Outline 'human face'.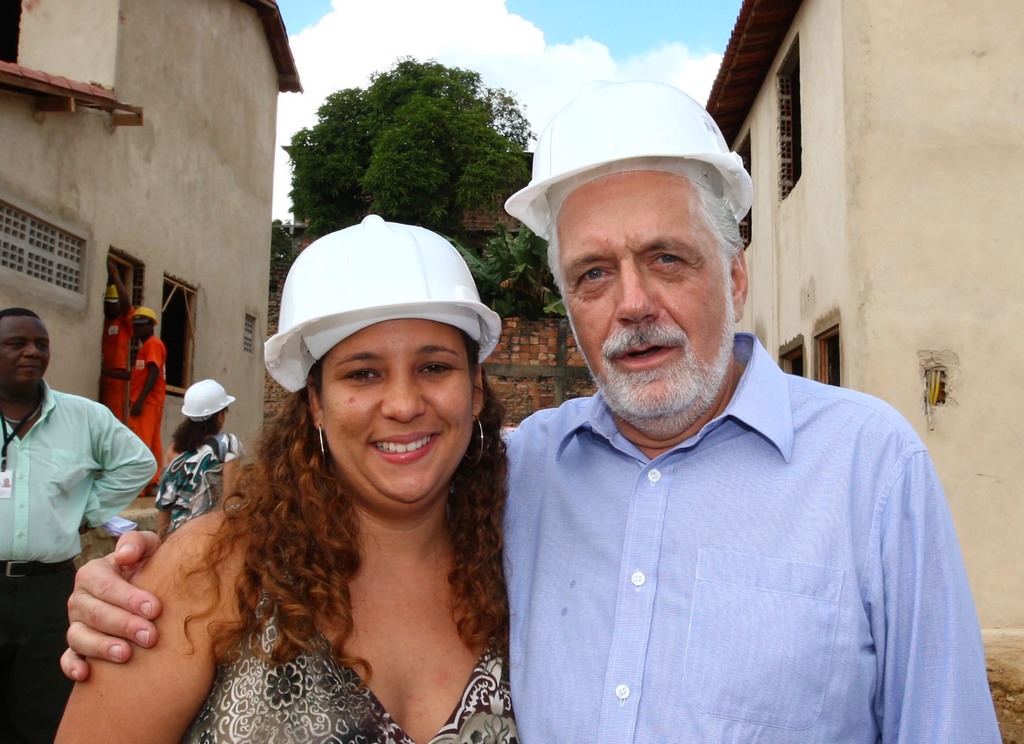
Outline: [133,326,150,342].
